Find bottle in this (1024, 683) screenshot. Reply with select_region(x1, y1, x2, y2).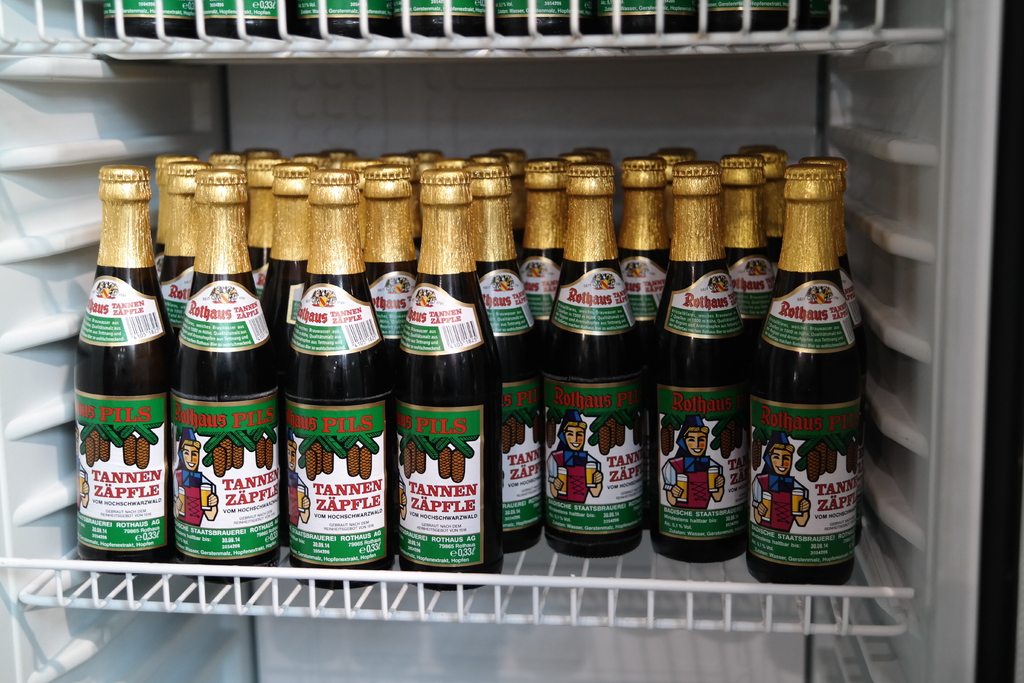
select_region(351, 160, 378, 252).
